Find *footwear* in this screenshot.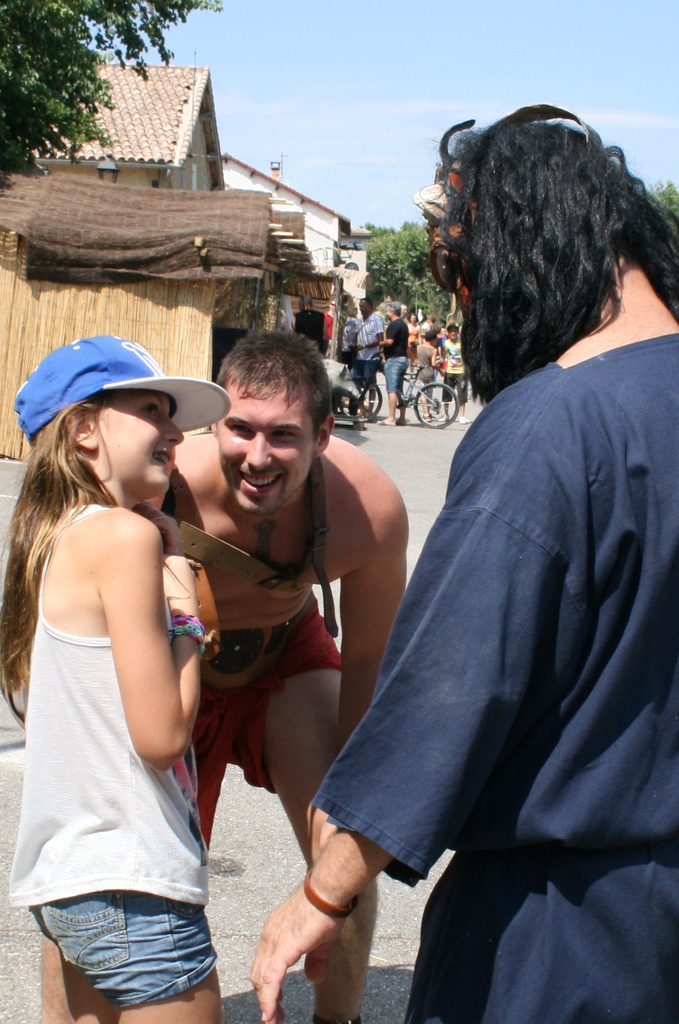
The bounding box for *footwear* is (left=375, top=419, right=395, bottom=426).
